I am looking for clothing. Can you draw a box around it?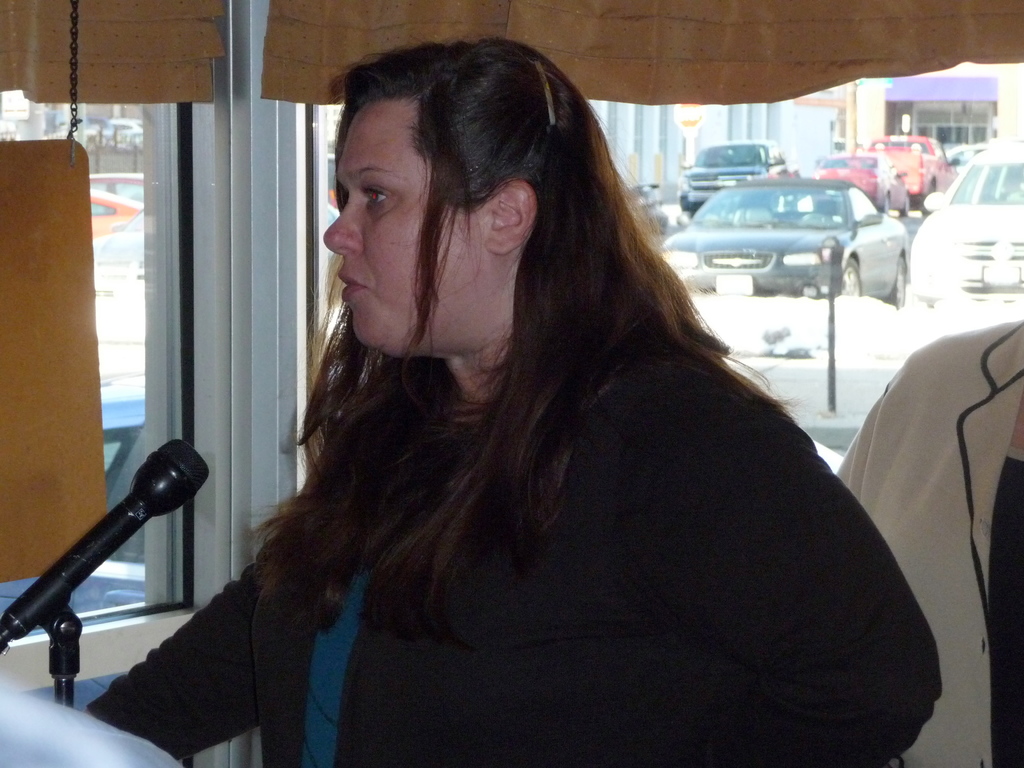
Sure, the bounding box is {"left": 161, "top": 189, "right": 912, "bottom": 748}.
